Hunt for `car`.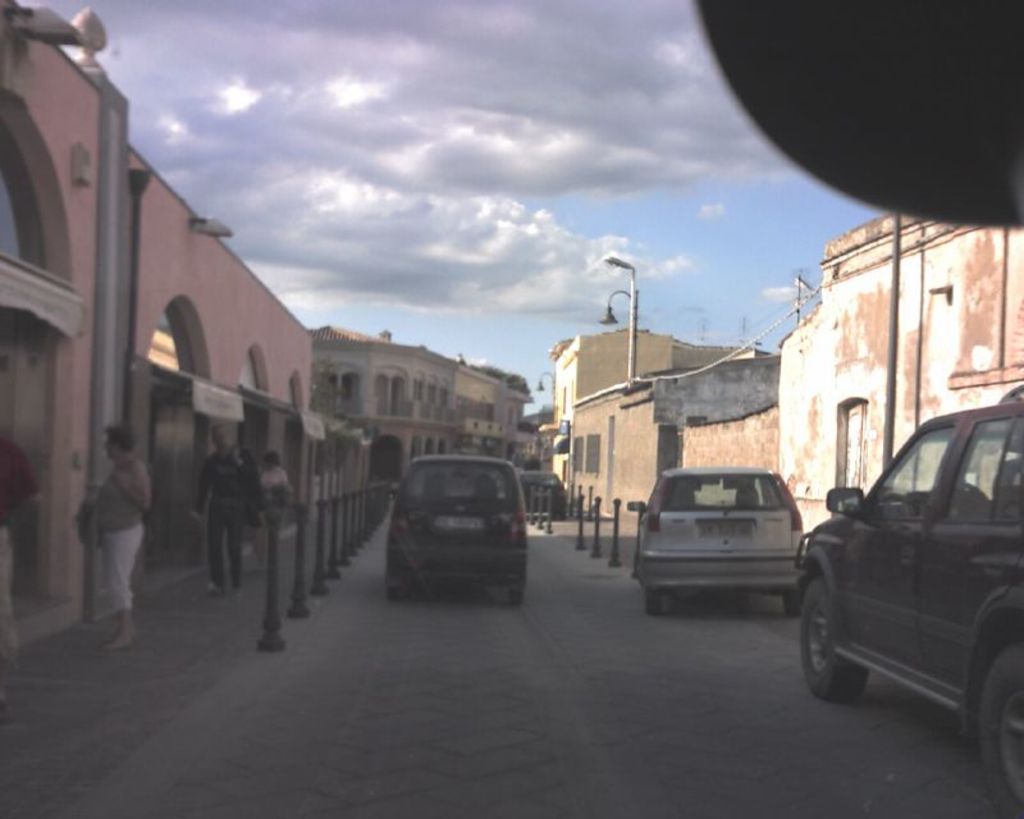
Hunted down at [left=517, top=470, right=567, bottom=508].
